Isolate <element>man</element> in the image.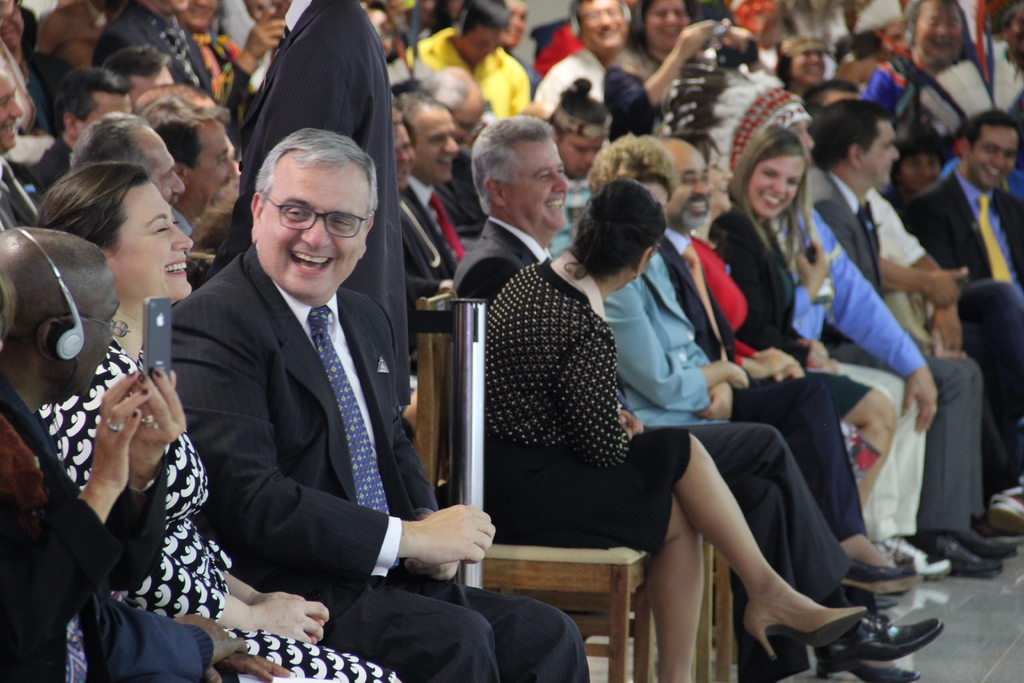
Isolated region: box=[0, 229, 292, 678].
